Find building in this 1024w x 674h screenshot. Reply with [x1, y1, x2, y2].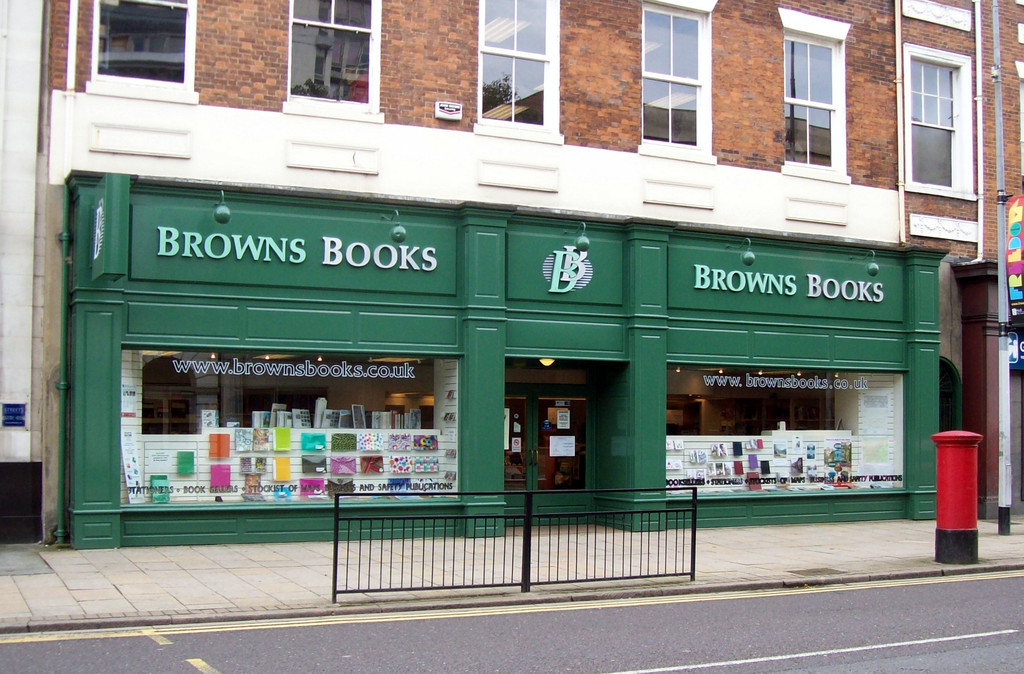
[3, 0, 1023, 547].
